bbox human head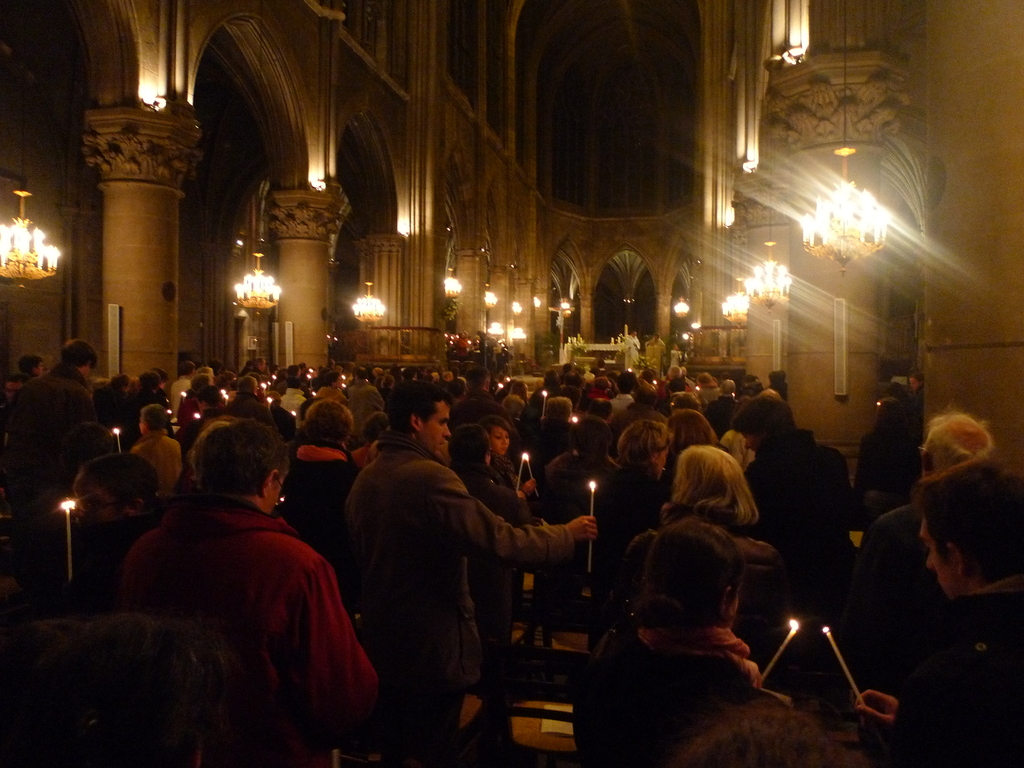
<box>356,366,365,382</box>
